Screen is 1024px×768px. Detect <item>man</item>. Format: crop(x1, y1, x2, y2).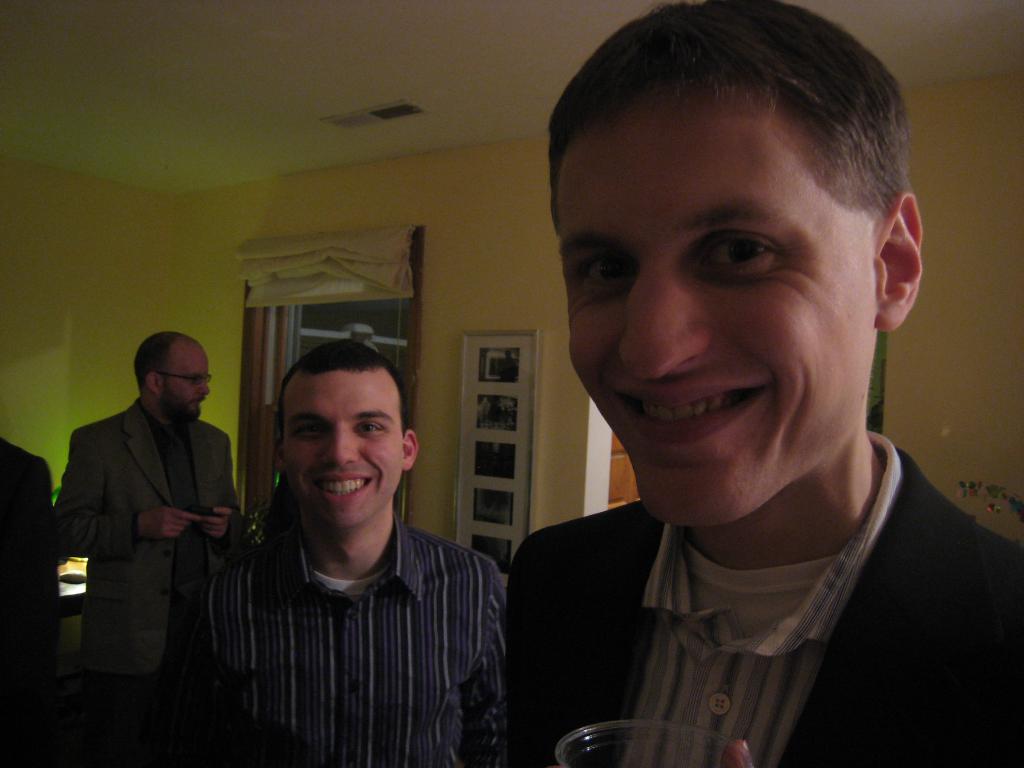
crop(0, 439, 59, 767).
